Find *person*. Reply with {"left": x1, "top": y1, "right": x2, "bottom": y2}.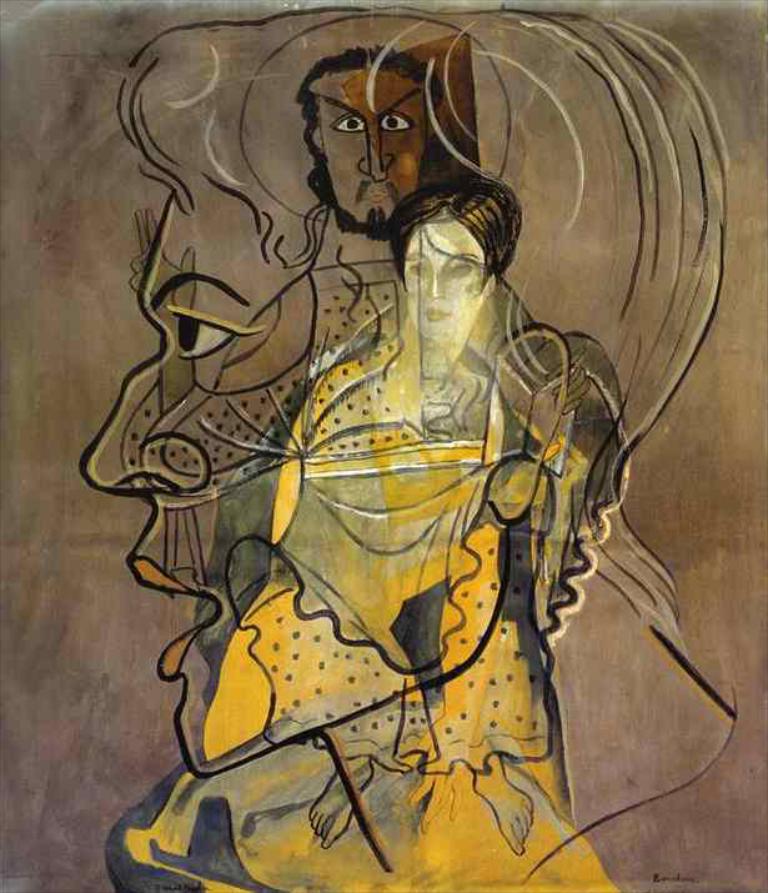
{"left": 154, "top": 40, "right": 639, "bottom": 849}.
